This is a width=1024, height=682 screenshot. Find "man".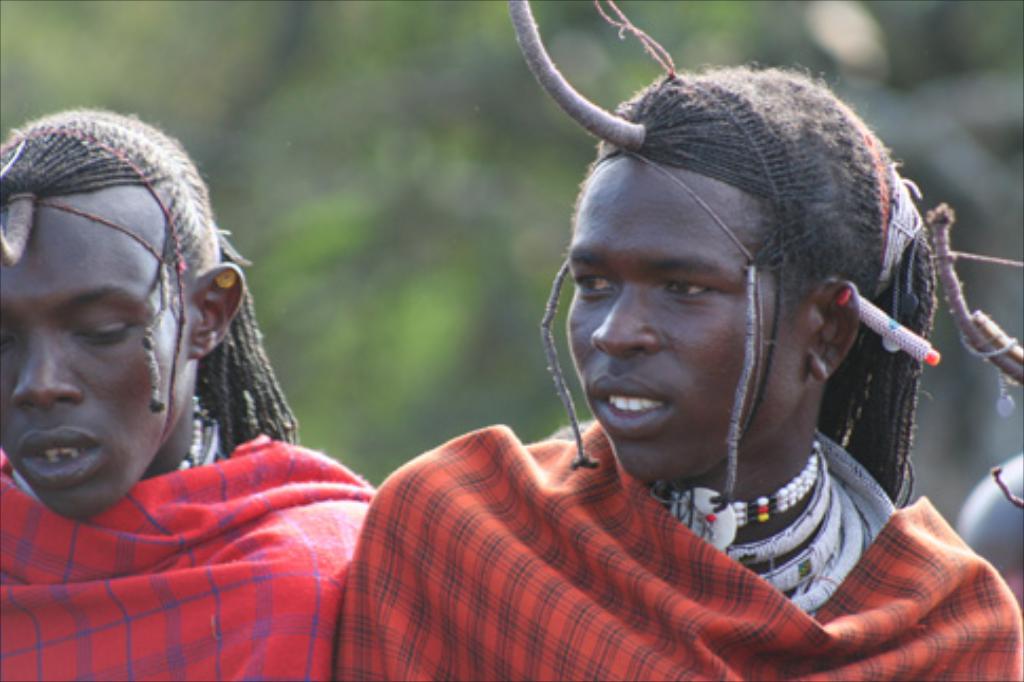
Bounding box: bbox=(268, 65, 1023, 652).
